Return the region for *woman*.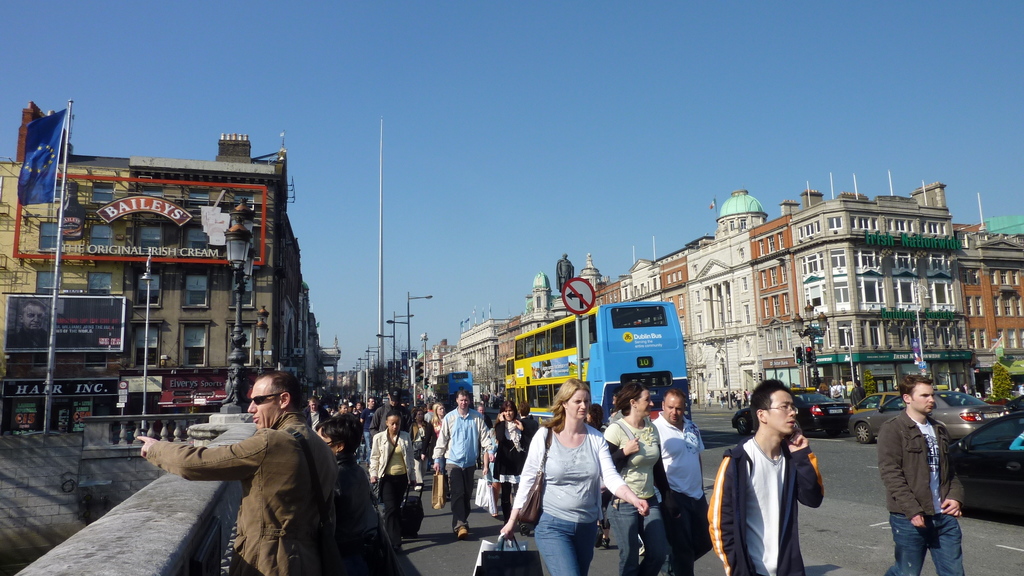
(831, 378, 846, 400).
